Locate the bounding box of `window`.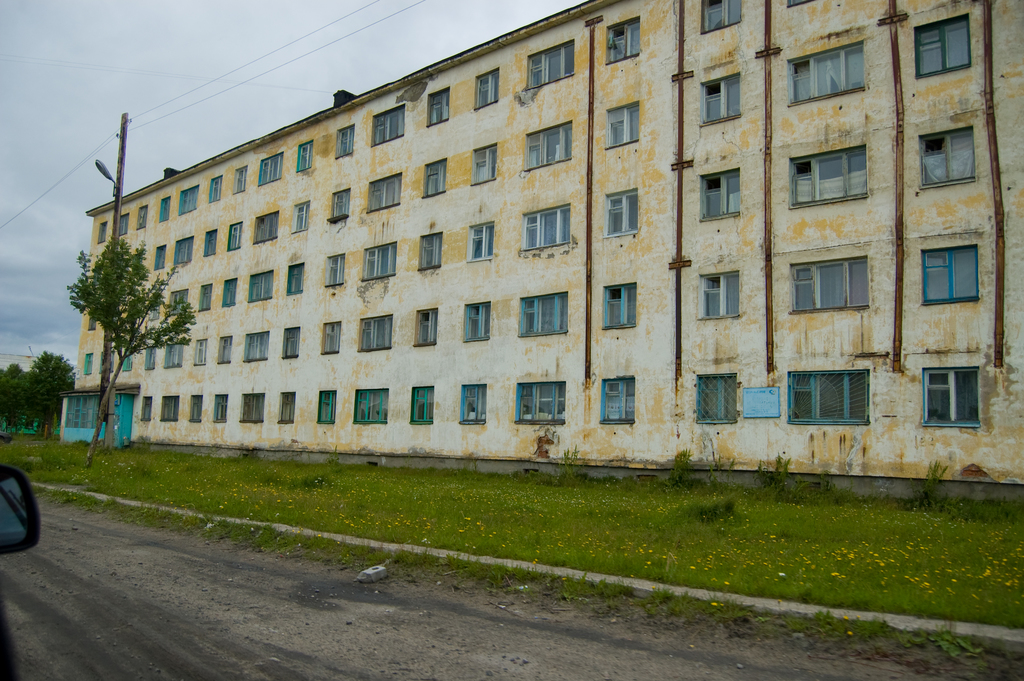
Bounding box: bbox=[203, 229, 220, 255].
